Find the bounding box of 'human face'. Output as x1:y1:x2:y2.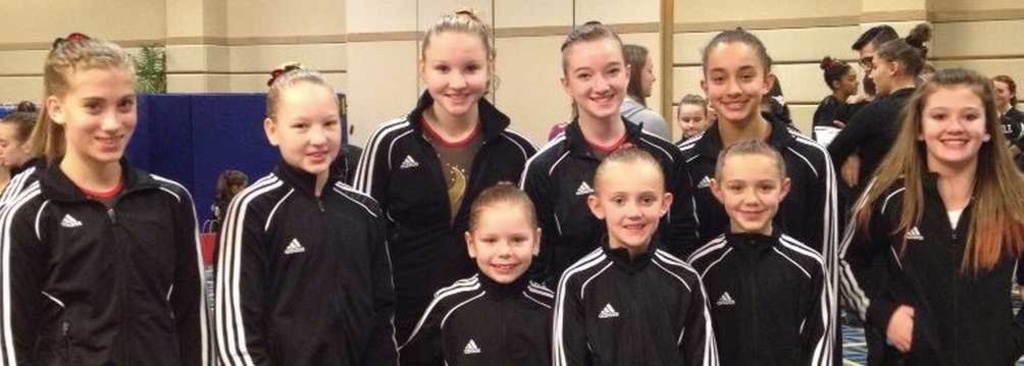
277:88:348:175.
